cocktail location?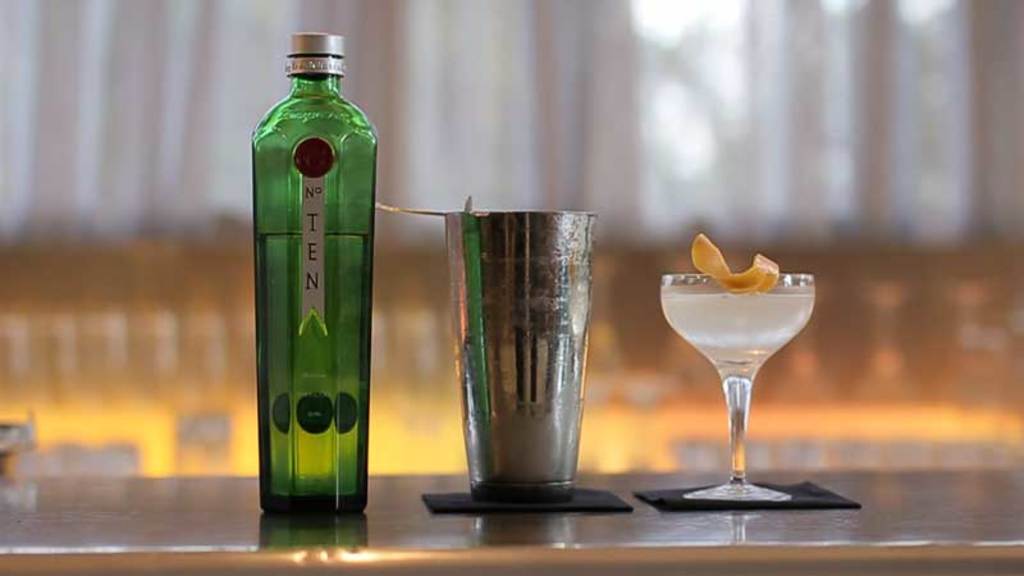
region(660, 230, 817, 498)
